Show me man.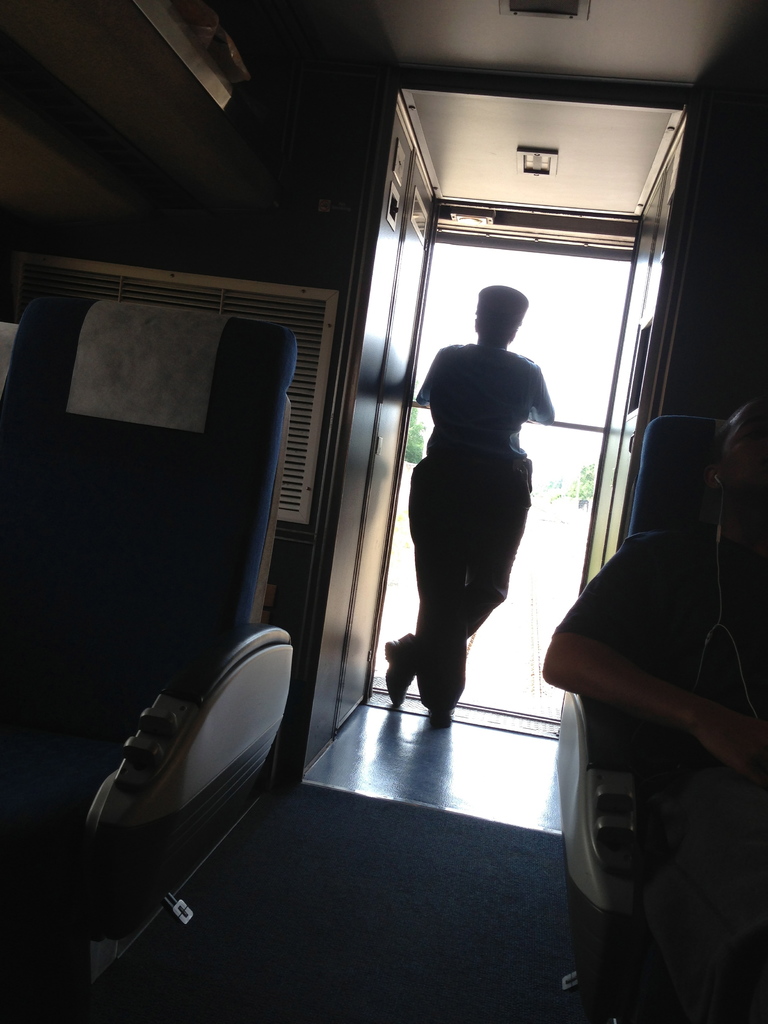
man is here: [left=537, top=400, right=767, bottom=1011].
